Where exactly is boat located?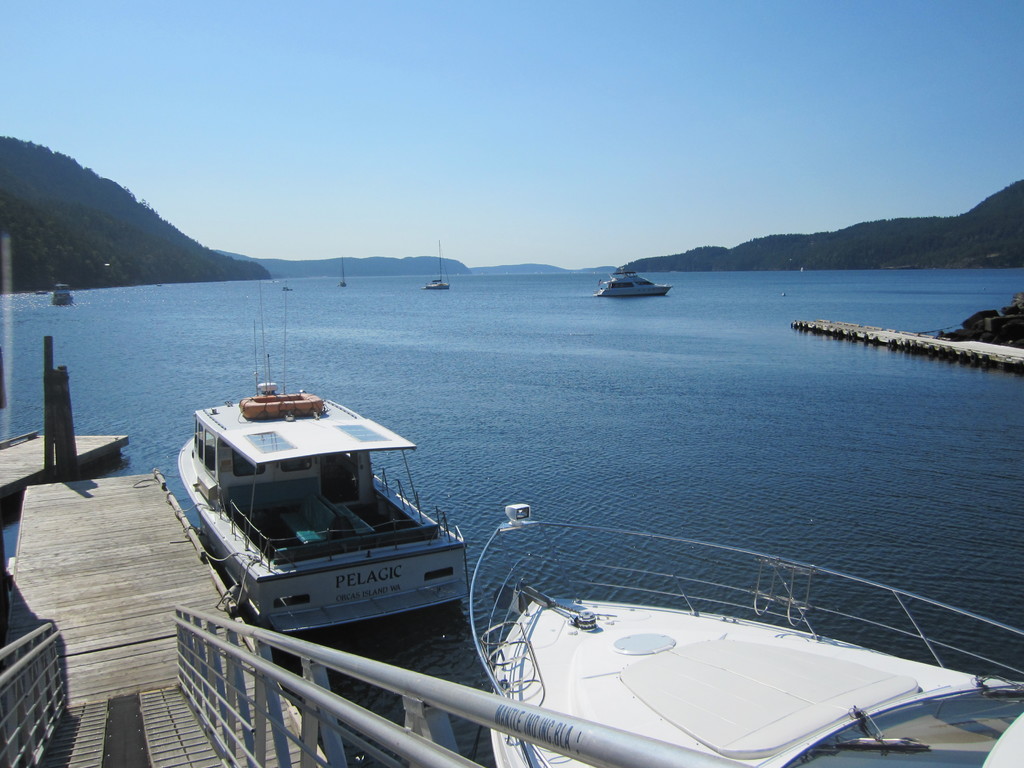
Its bounding box is select_region(54, 280, 71, 309).
